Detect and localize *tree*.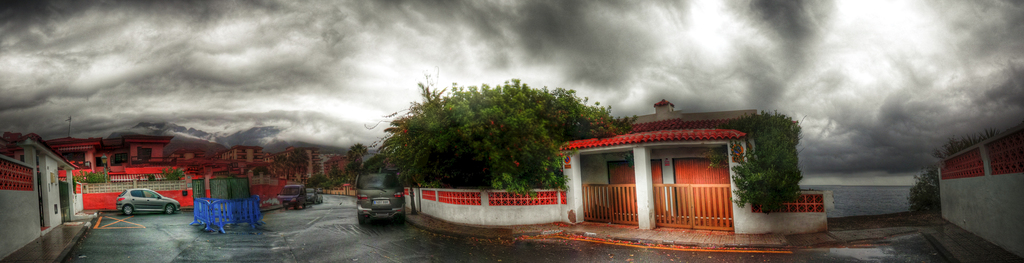
Localized at {"left": 376, "top": 84, "right": 590, "bottom": 203}.
